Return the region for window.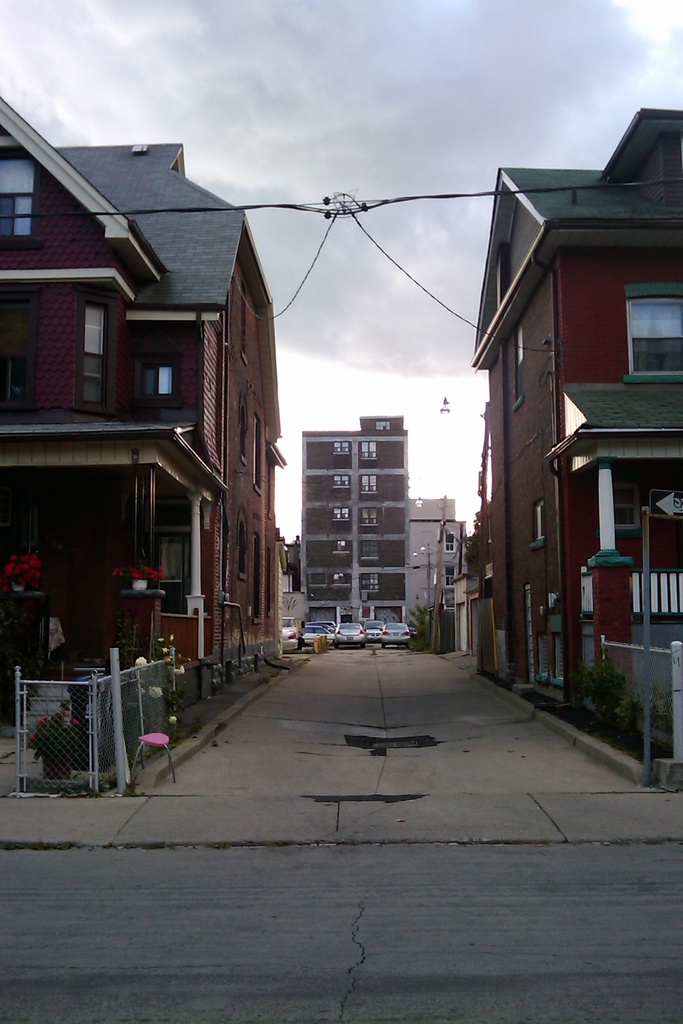
box(239, 376, 258, 468).
